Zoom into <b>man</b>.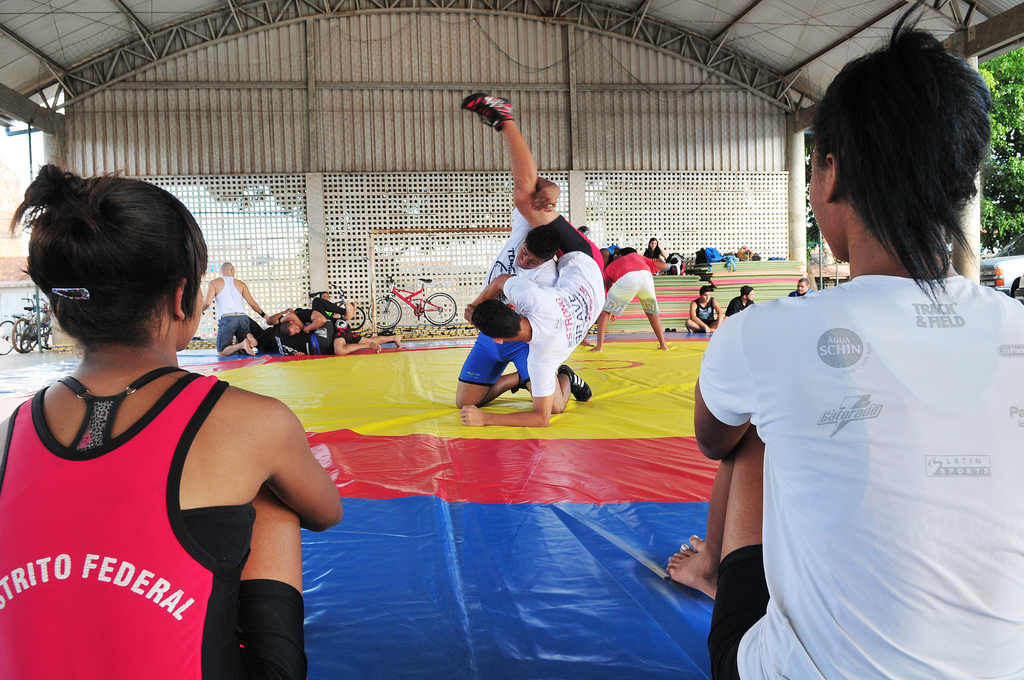
Zoom target: <region>454, 83, 609, 430</region>.
